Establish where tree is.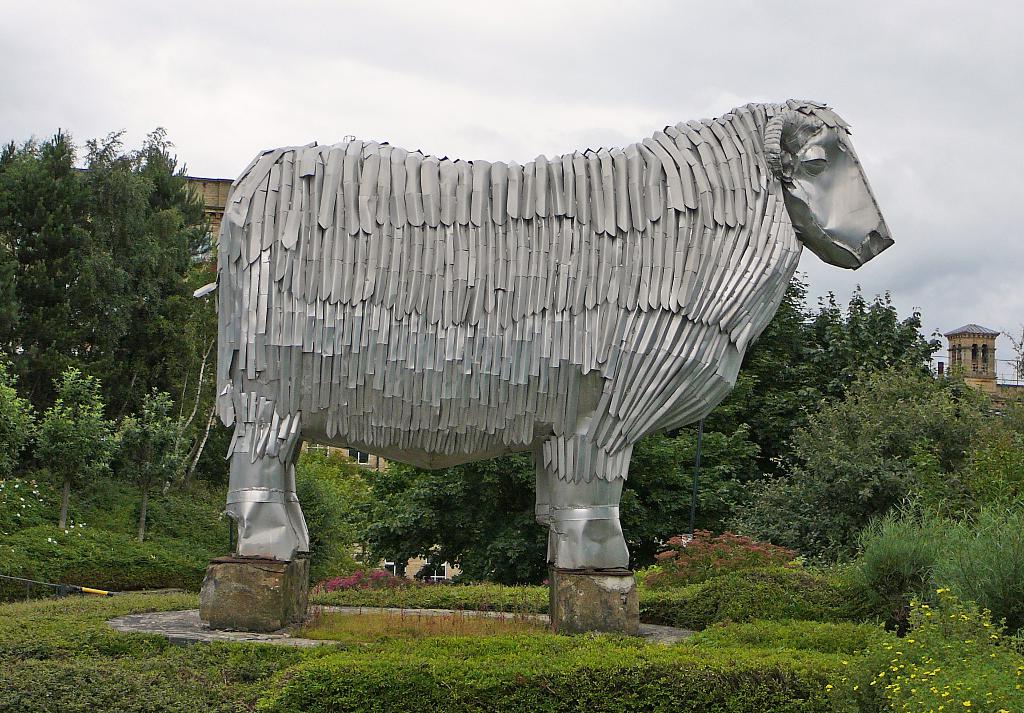
Established at box(342, 419, 741, 603).
